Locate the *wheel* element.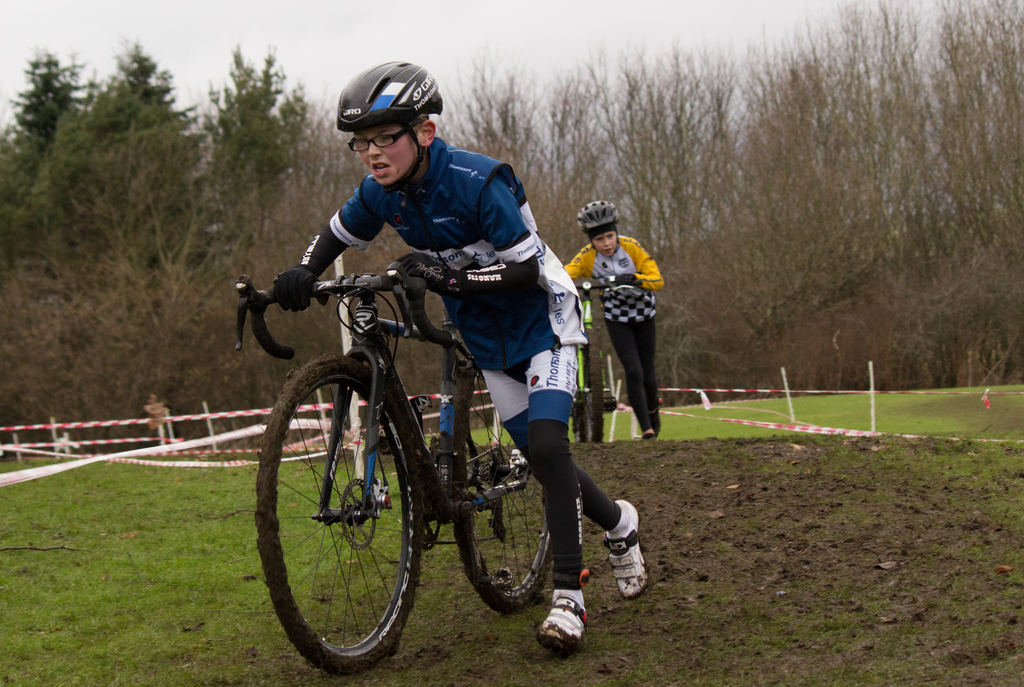
Element bbox: box(452, 356, 556, 609).
